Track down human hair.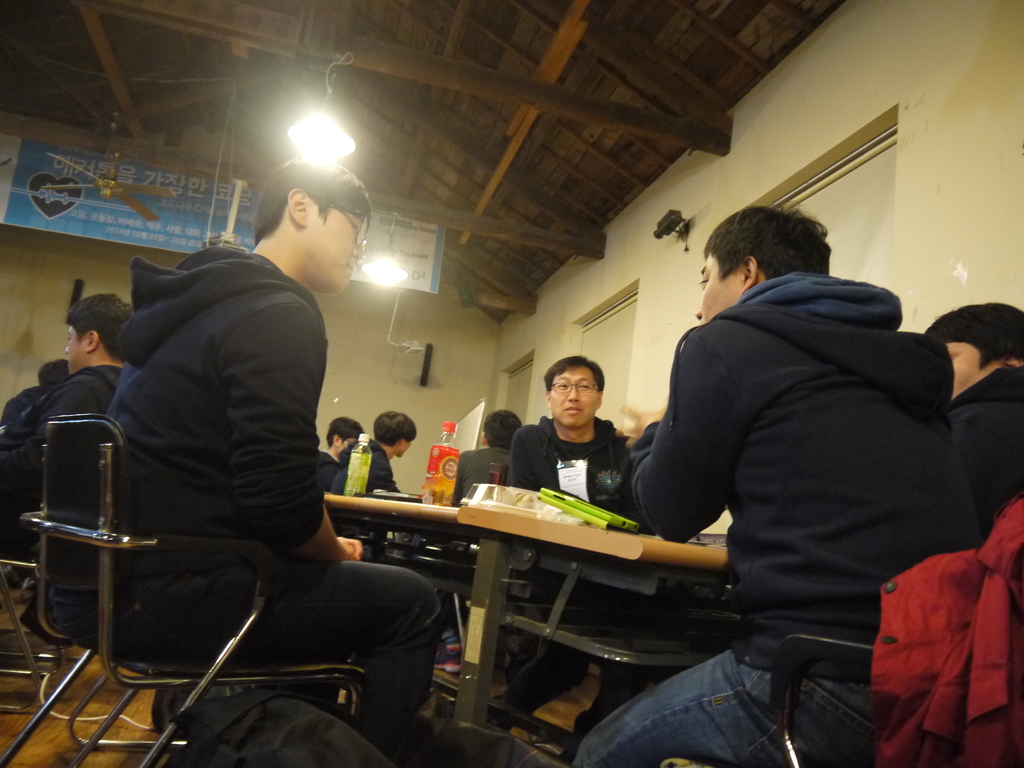
Tracked to 255:159:374:244.
